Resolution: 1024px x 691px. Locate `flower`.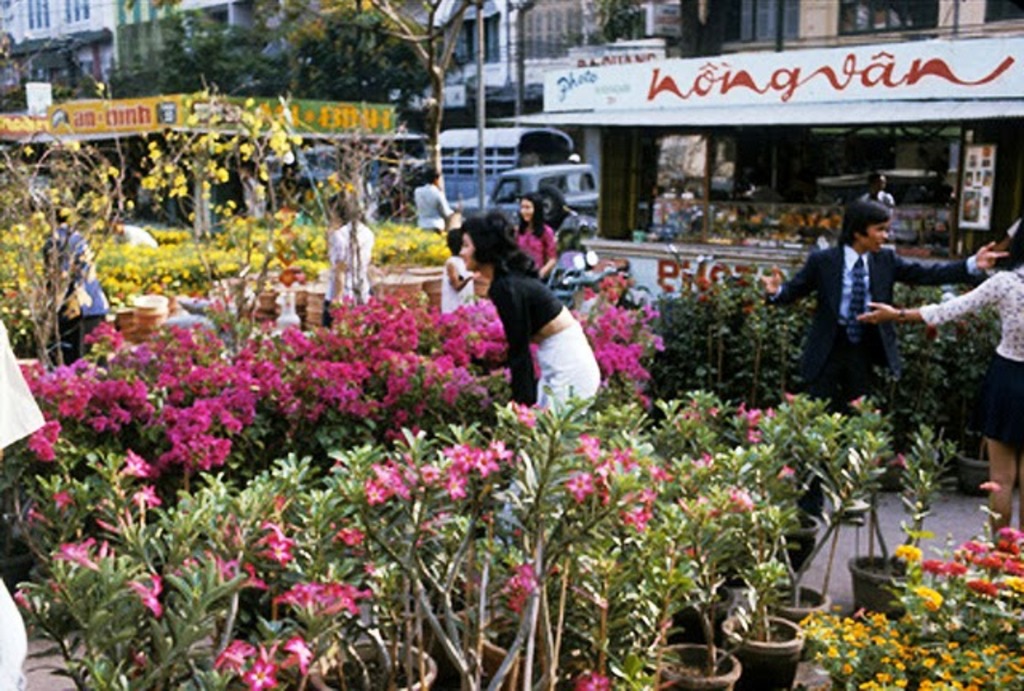
[x1=622, y1=491, x2=656, y2=533].
